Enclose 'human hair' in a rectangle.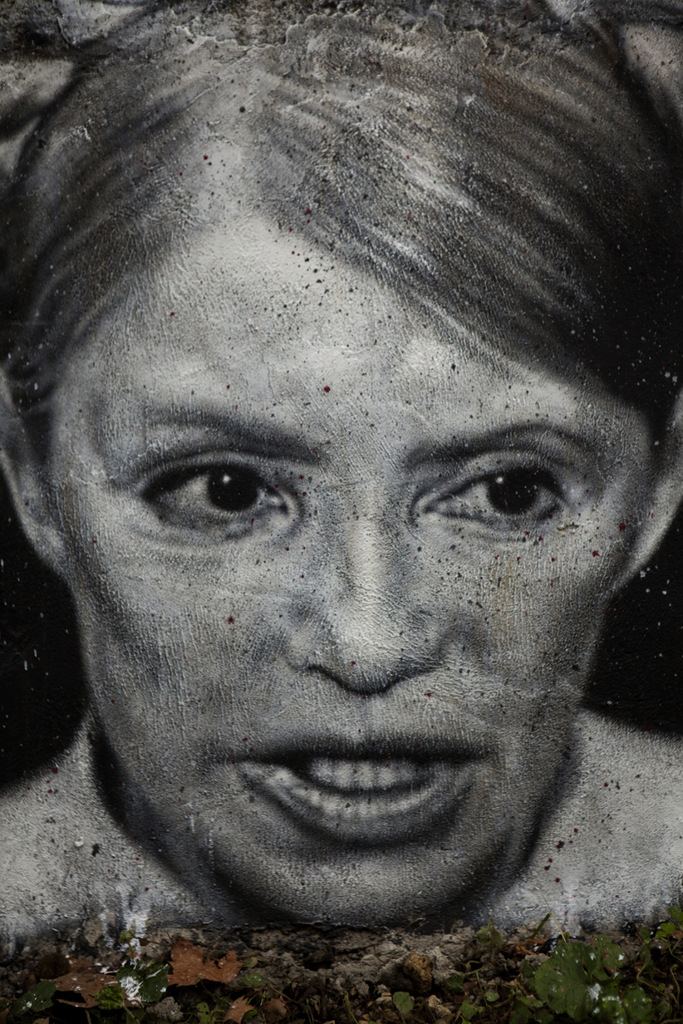
(0,0,682,456).
